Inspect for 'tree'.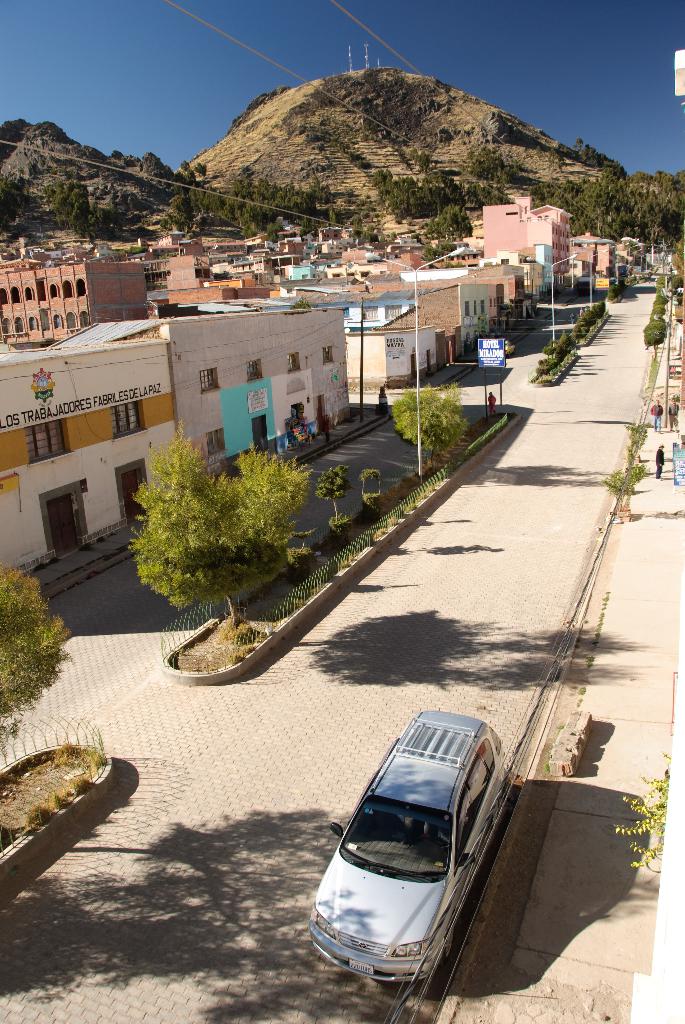
Inspection: (393,387,476,462).
